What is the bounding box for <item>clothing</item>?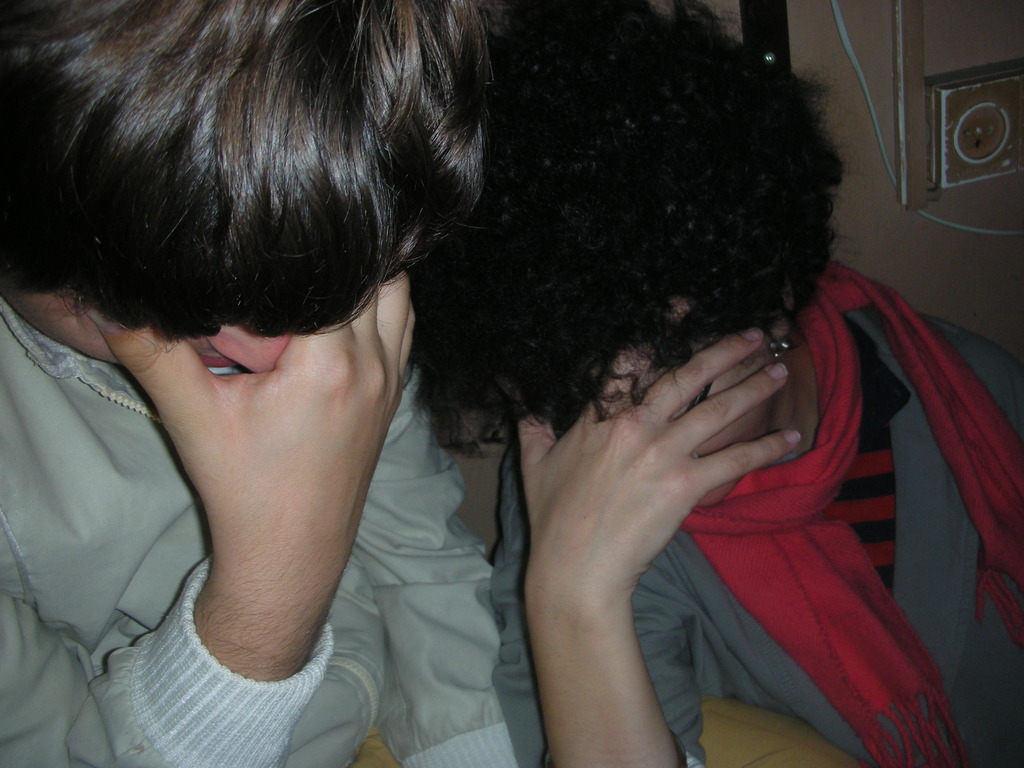
region(497, 268, 961, 757).
